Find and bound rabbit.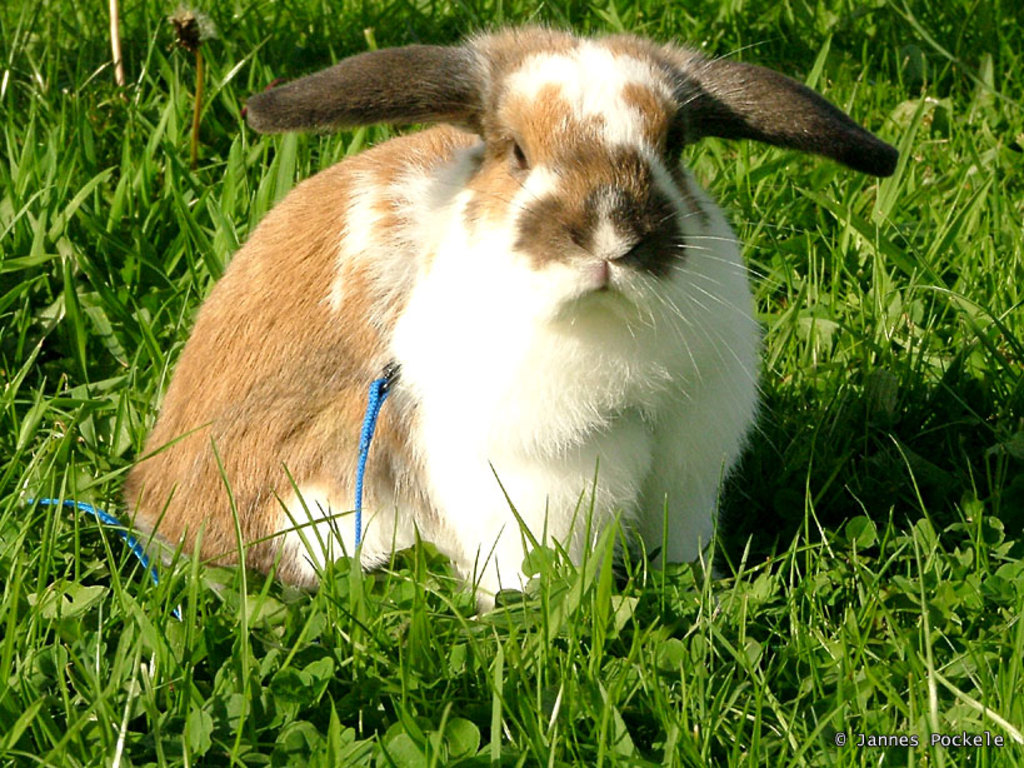
Bound: <region>120, 18, 901, 624</region>.
